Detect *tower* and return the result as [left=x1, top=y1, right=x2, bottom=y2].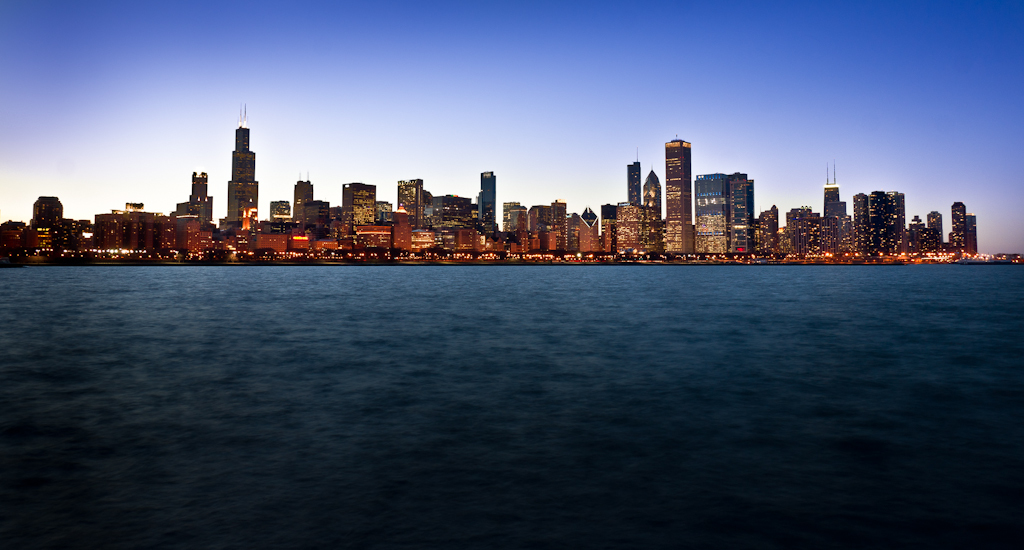
[left=575, top=206, right=600, bottom=254].
